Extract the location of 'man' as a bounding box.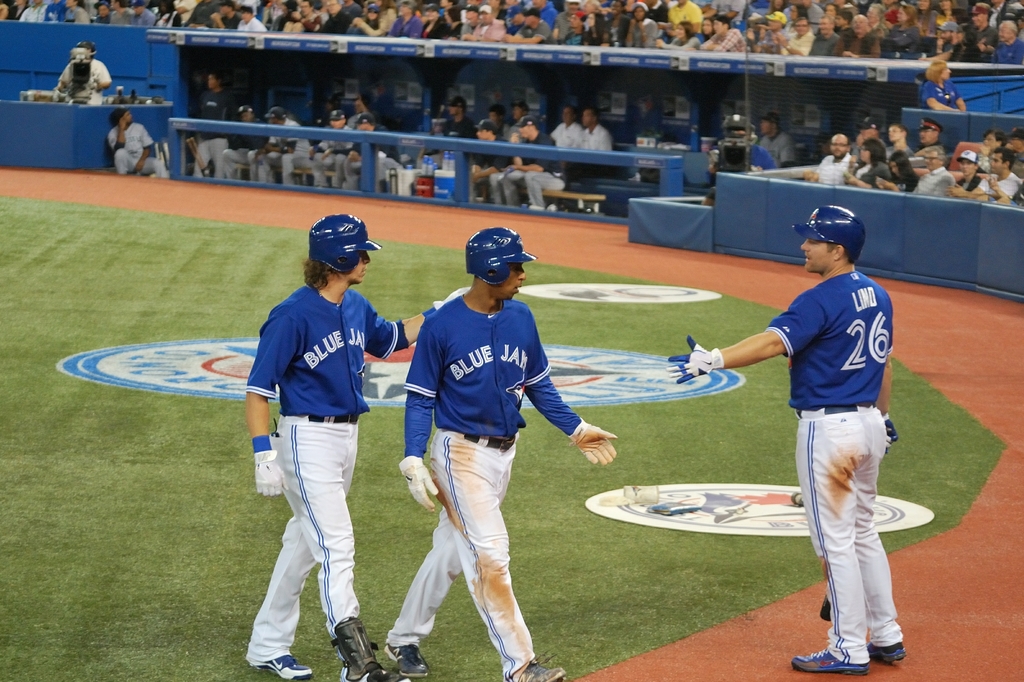
(left=852, top=116, right=880, bottom=153).
